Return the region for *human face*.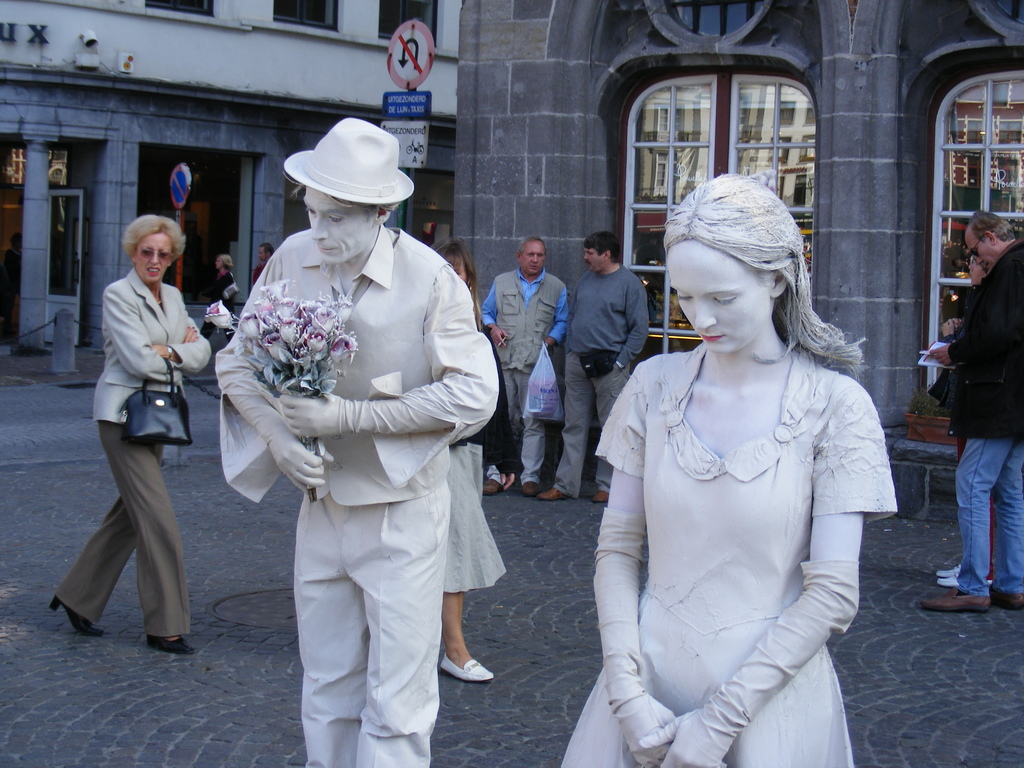
[451,262,467,283].
